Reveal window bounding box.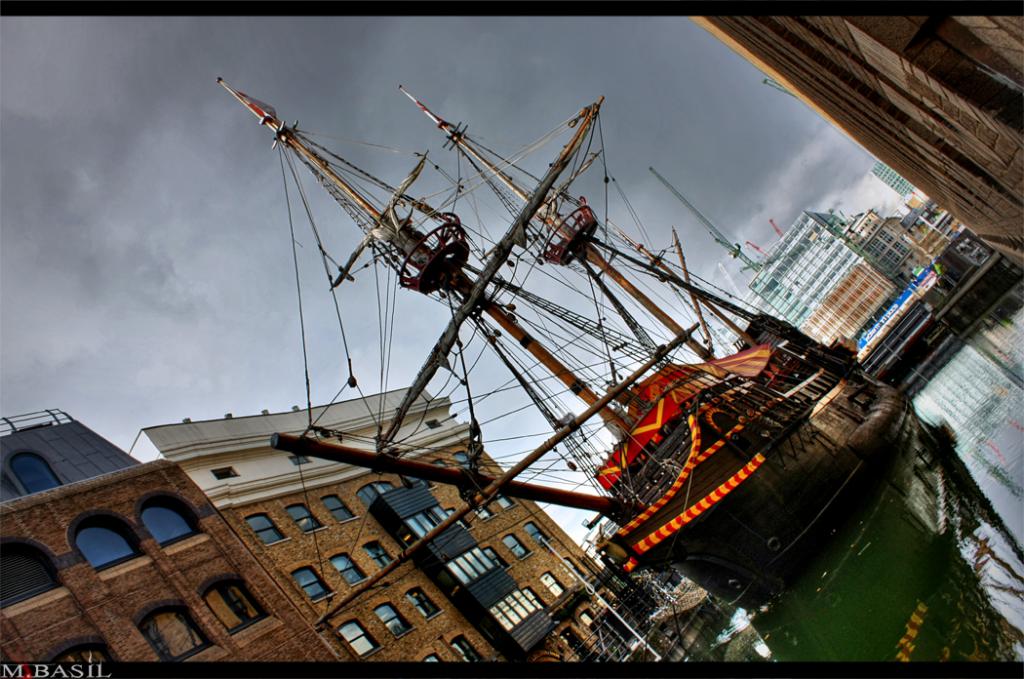
Revealed: 525, 581, 554, 607.
